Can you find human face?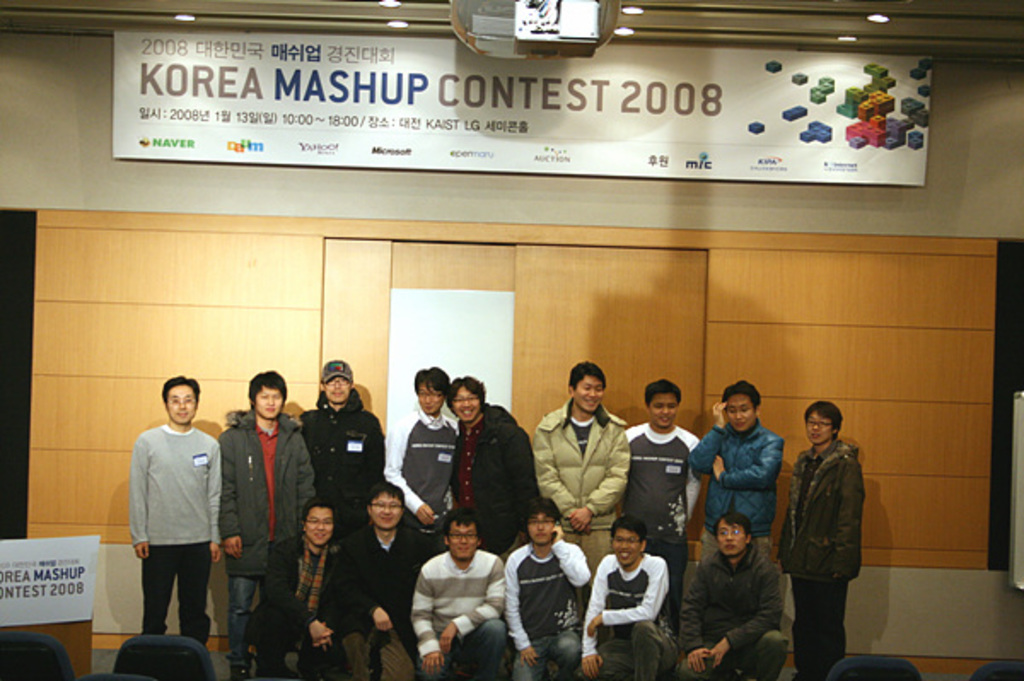
Yes, bounding box: region(613, 529, 642, 570).
